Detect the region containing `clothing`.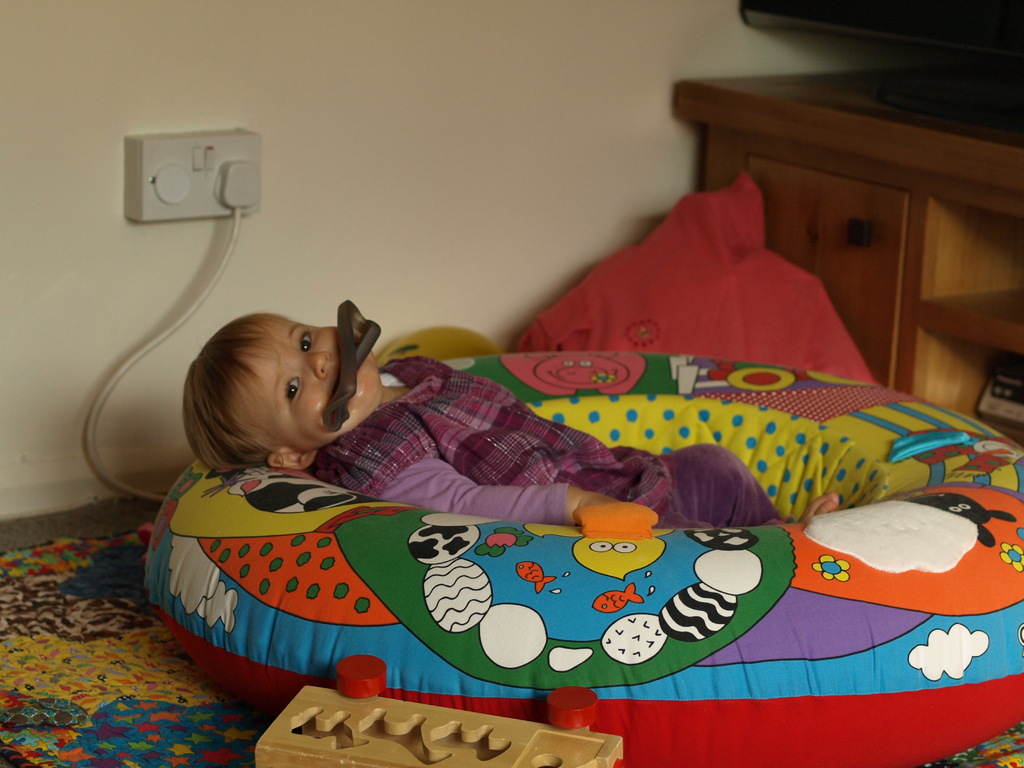
(left=292, top=349, right=795, bottom=529).
